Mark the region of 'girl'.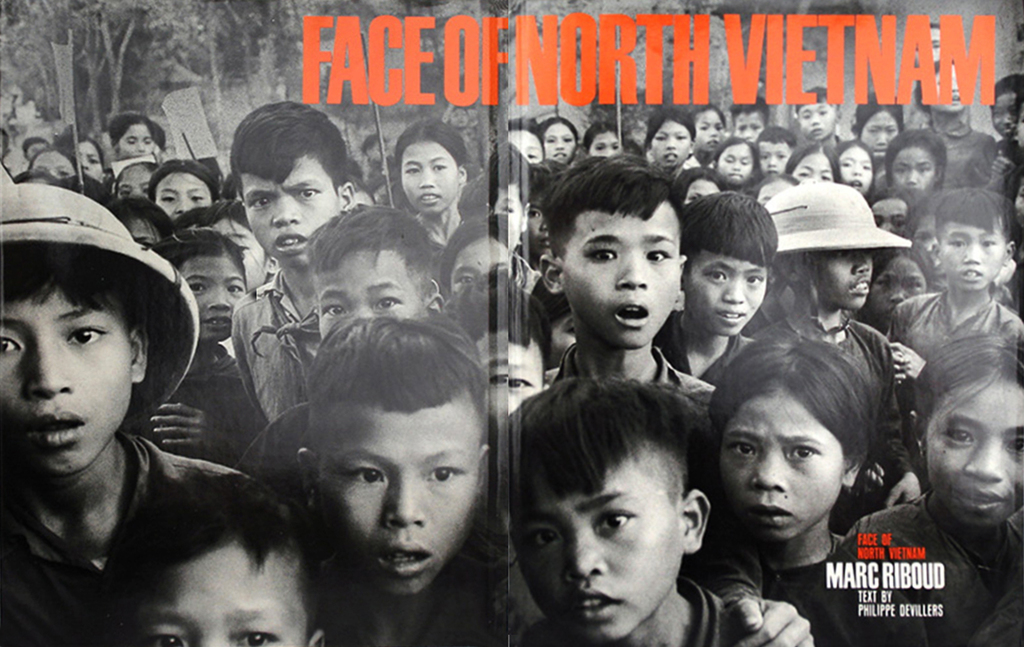
Region: [x1=844, y1=334, x2=1023, y2=646].
